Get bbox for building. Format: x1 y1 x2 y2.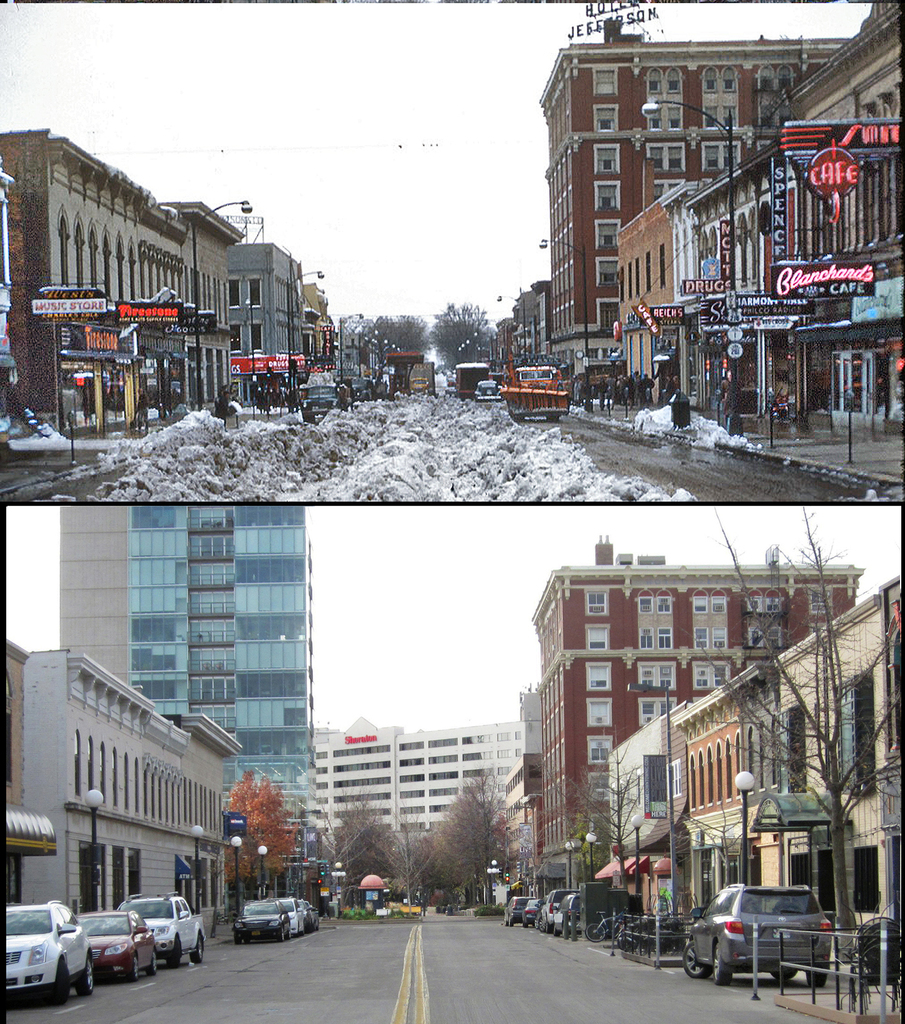
14 659 156 932.
